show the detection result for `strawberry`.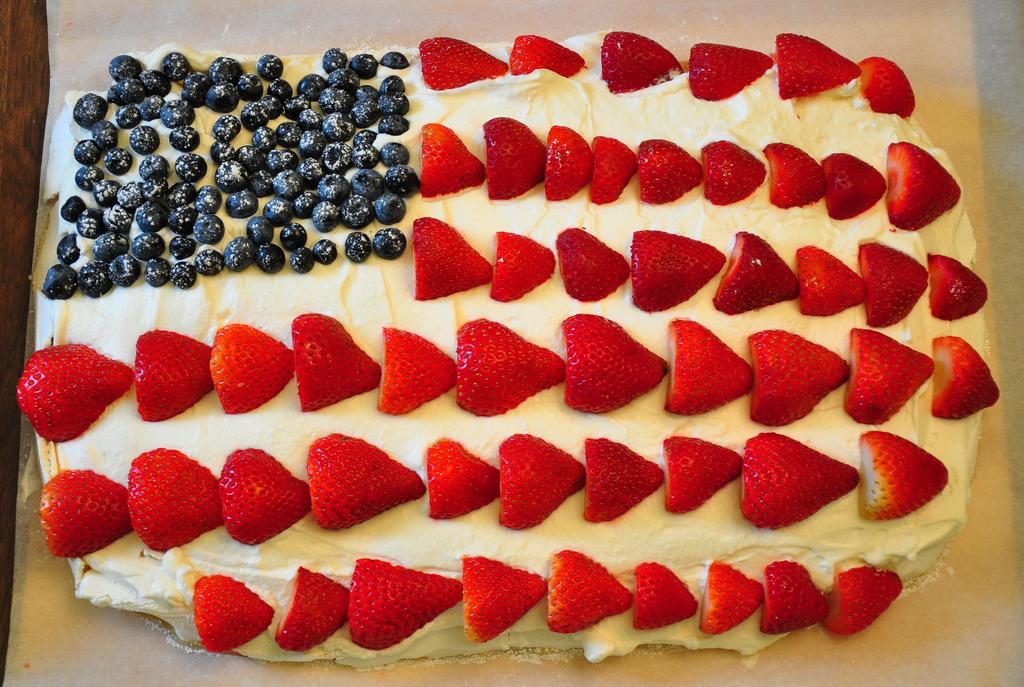
(left=461, top=560, right=551, bottom=640).
